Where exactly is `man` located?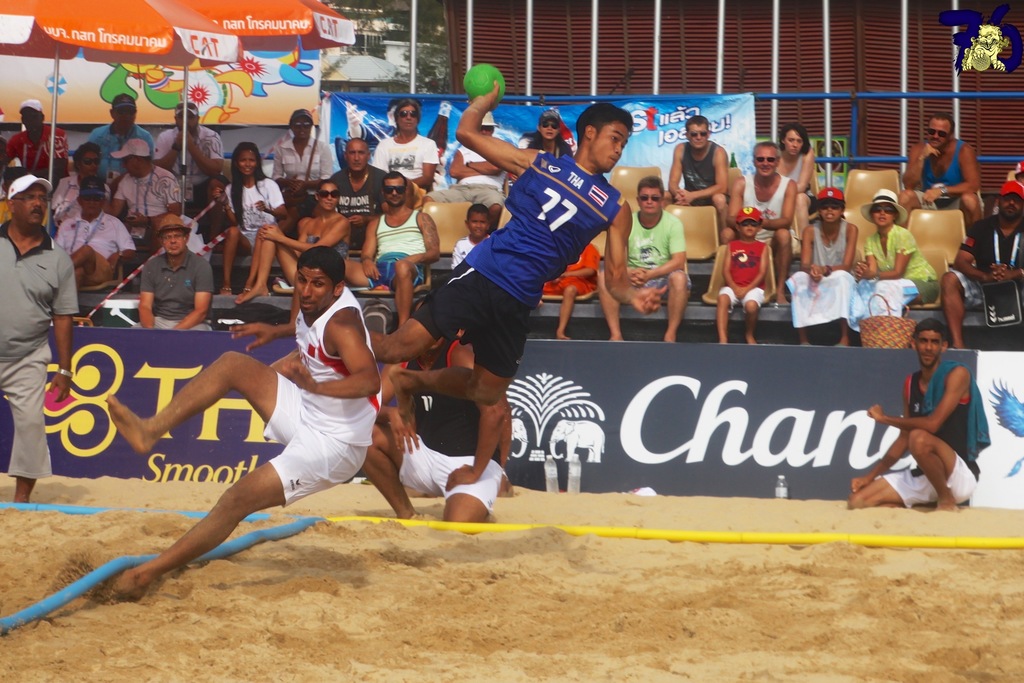
Its bounding box is (664, 119, 737, 235).
